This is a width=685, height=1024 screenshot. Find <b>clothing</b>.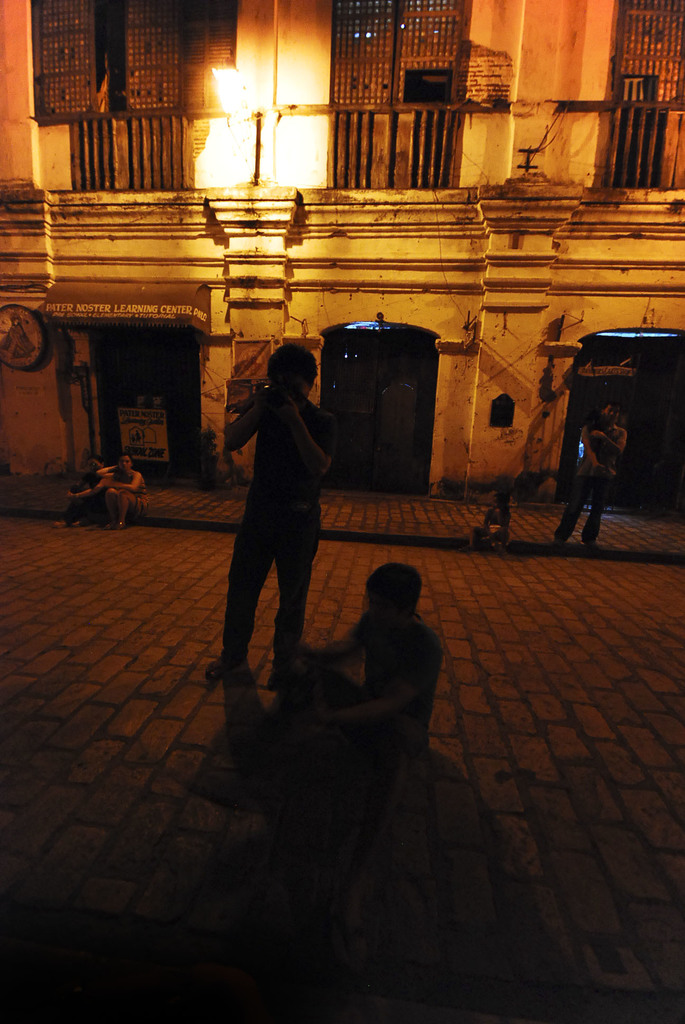
Bounding box: (219, 337, 340, 662).
